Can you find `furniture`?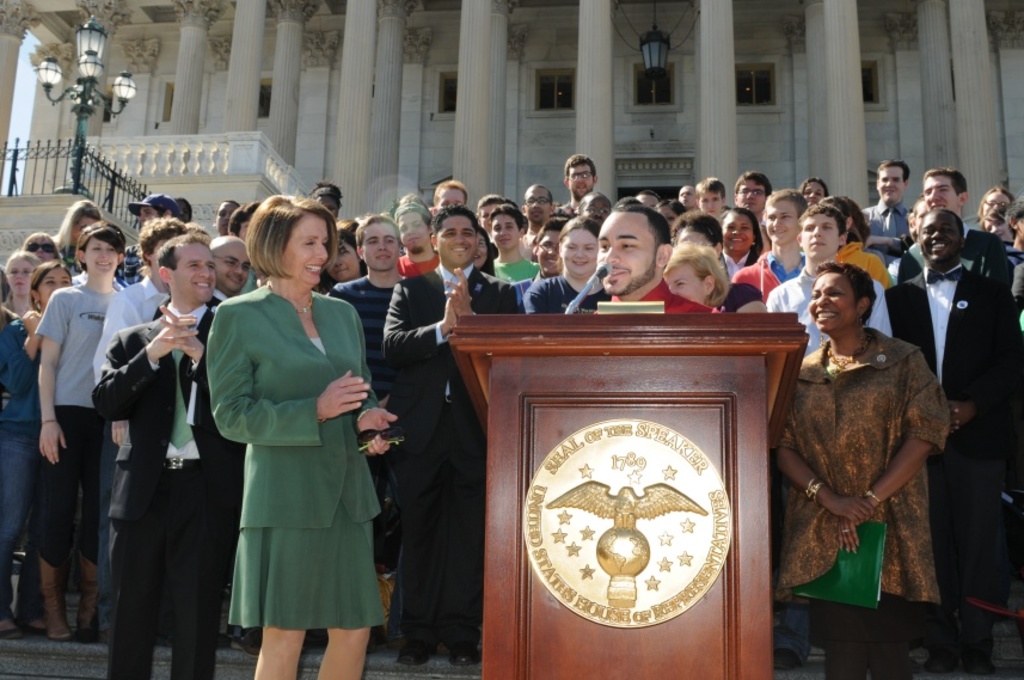
Yes, bounding box: left=971, top=491, right=1023, bottom=625.
